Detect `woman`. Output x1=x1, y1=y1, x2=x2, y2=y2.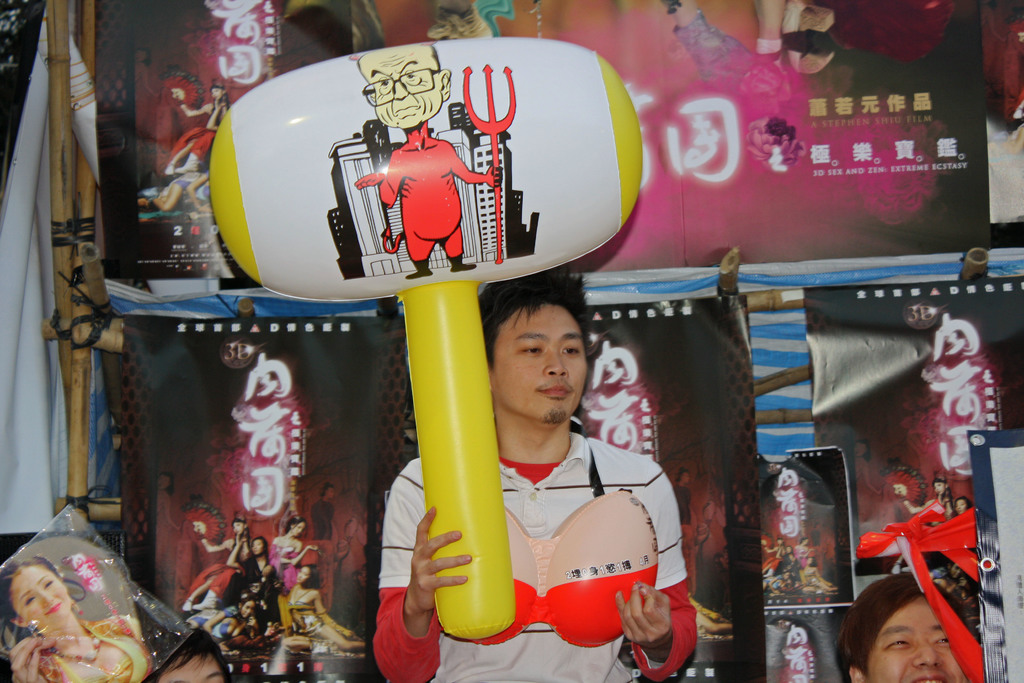
x1=154, y1=473, x2=179, y2=529.
